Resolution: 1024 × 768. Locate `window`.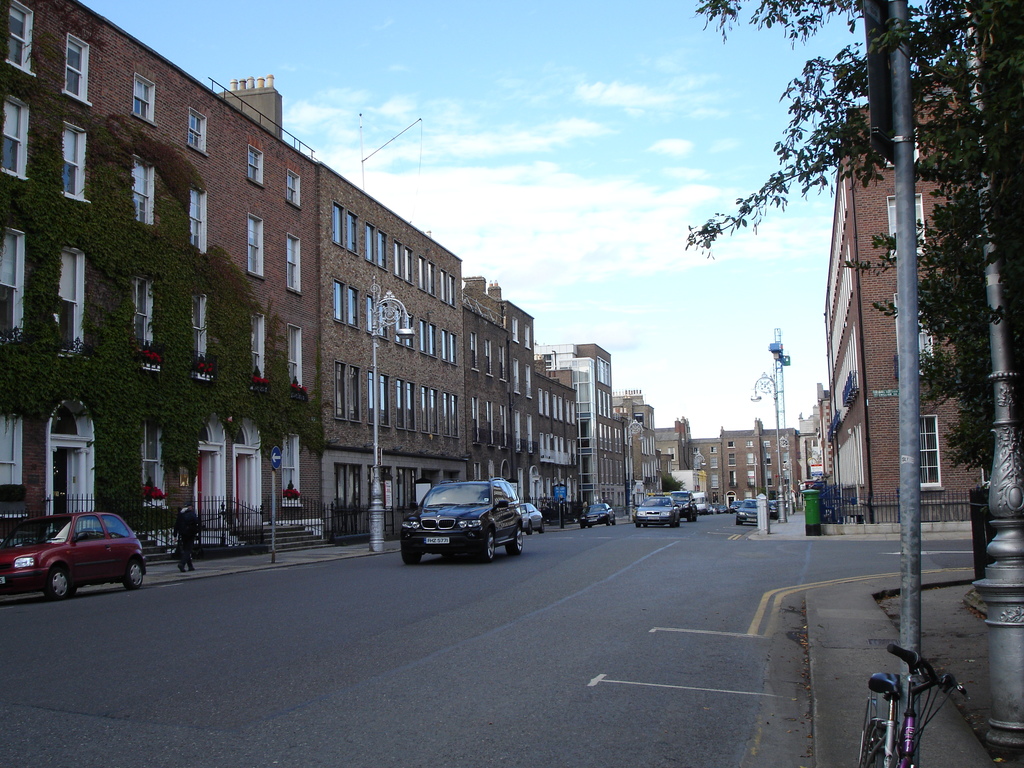
{"left": 63, "top": 123, "right": 91, "bottom": 206}.
